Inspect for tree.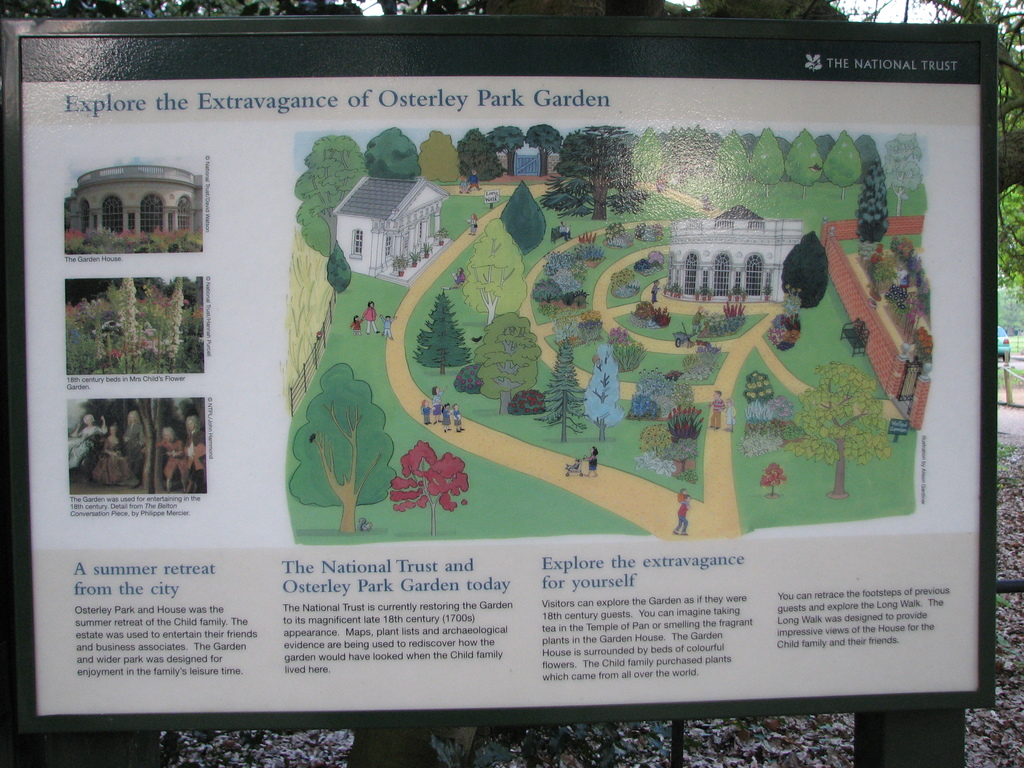
Inspection: [x1=467, y1=220, x2=529, y2=328].
